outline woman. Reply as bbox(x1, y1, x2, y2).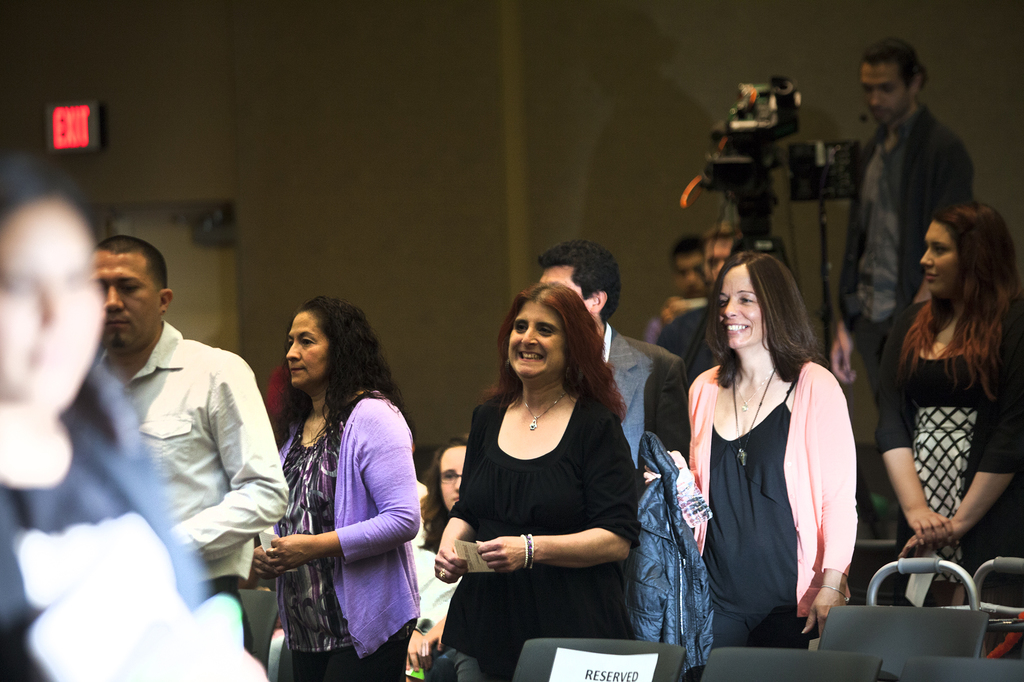
bbox(404, 433, 470, 678).
